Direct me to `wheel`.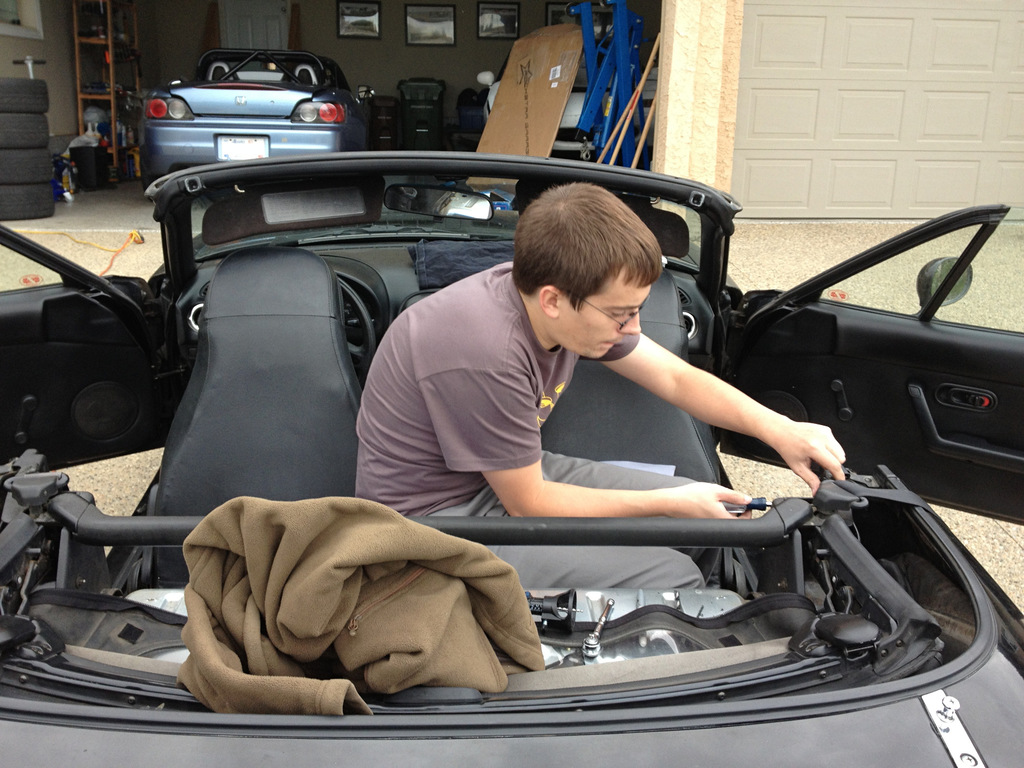
Direction: [30,358,135,454].
